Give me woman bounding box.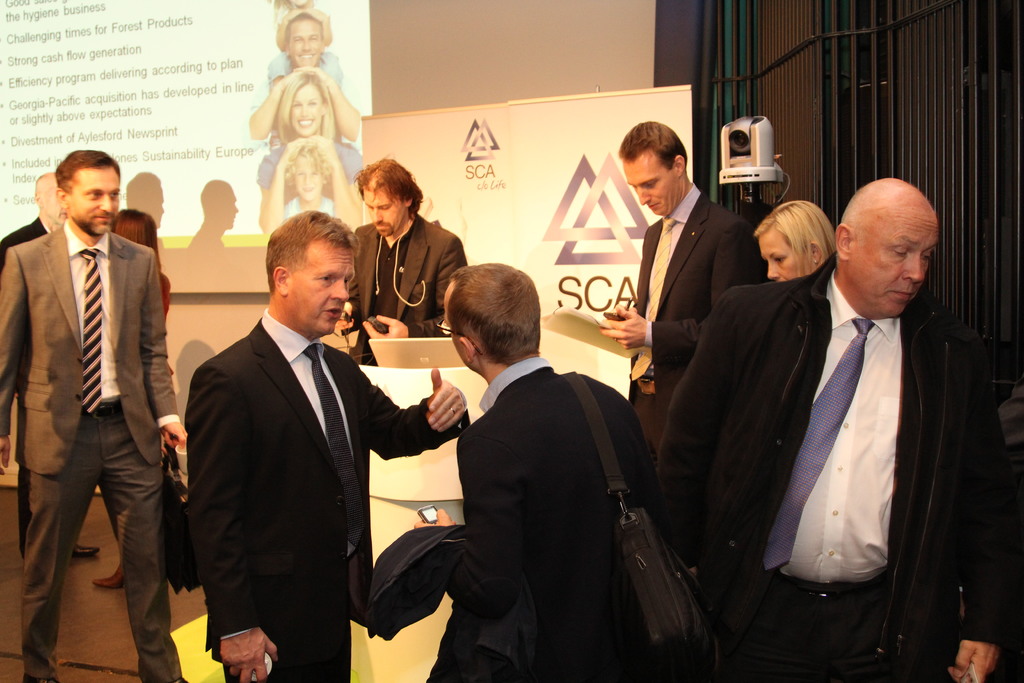
256/69/367/235.
